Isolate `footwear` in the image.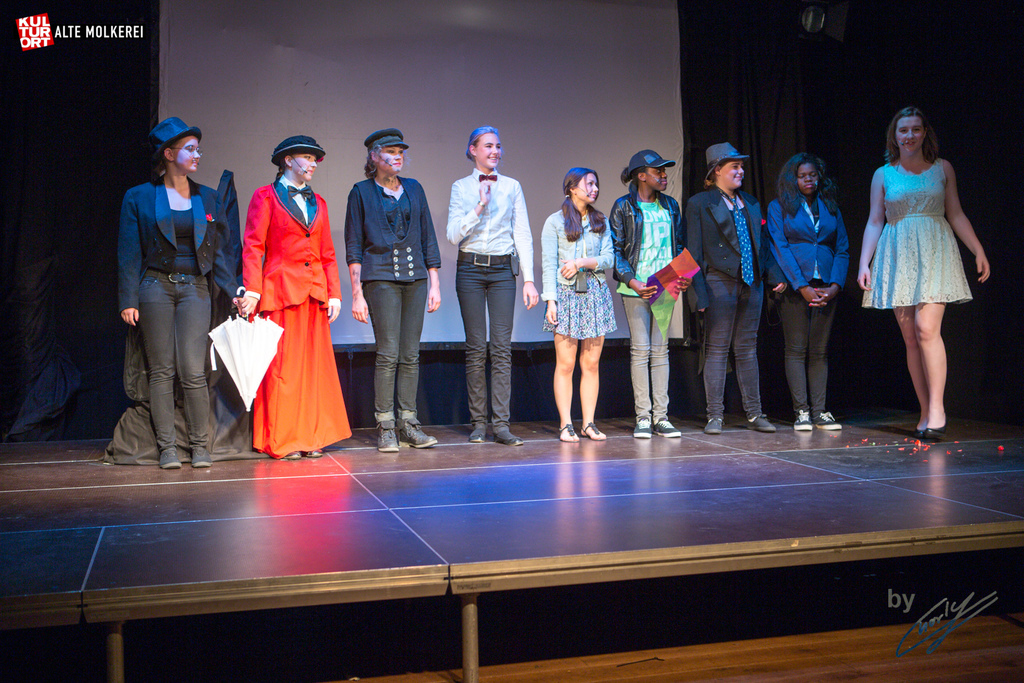
Isolated region: bbox=[916, 415, 948, 437].
